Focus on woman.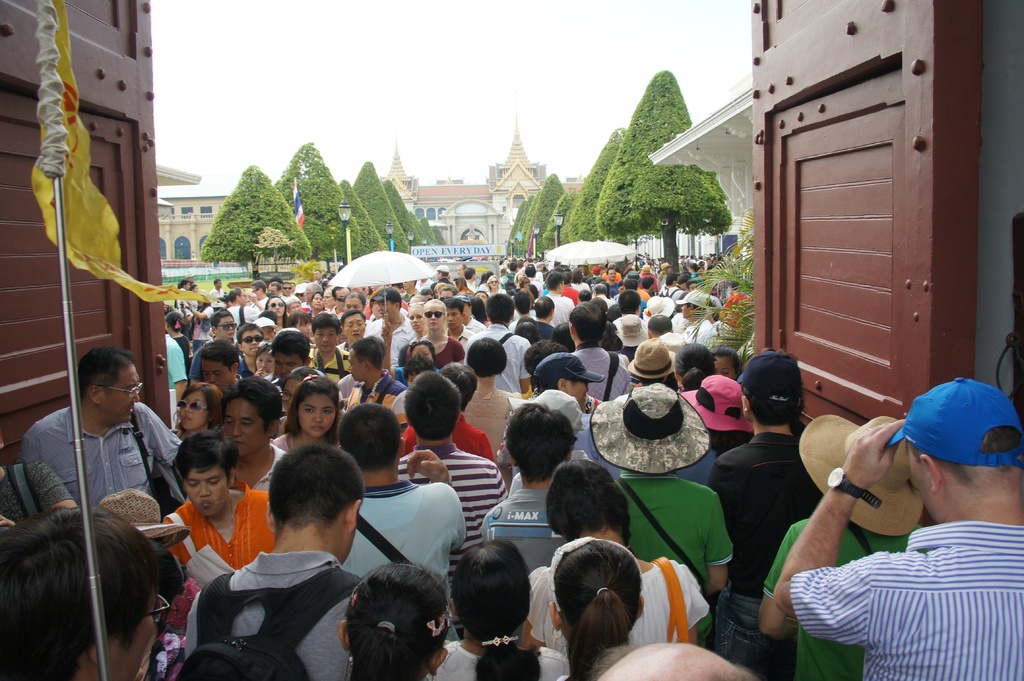
Focused at box=[271, 374, 342, 451].
